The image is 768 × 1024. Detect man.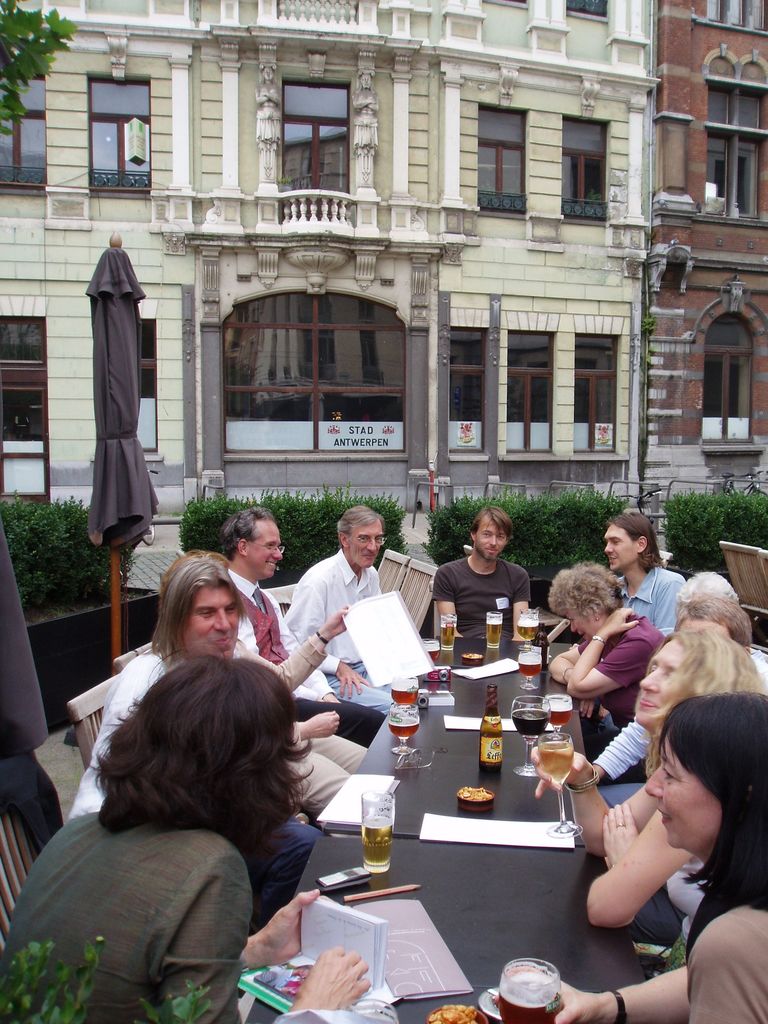
Detection: (598,518,682,636).
